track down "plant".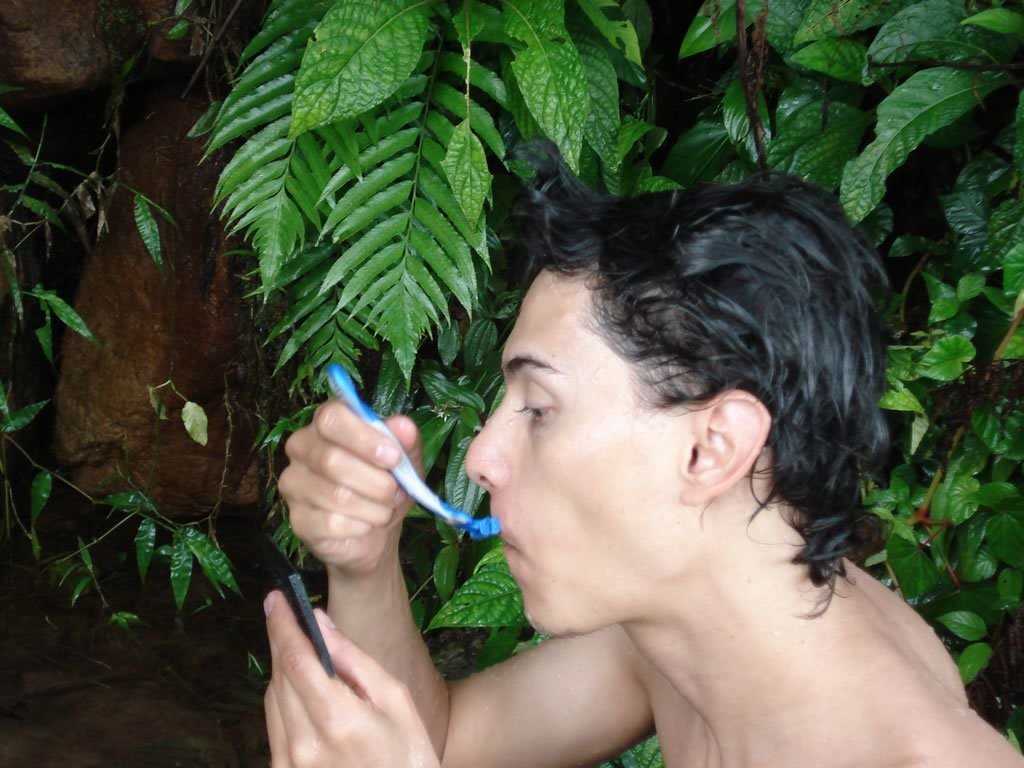
Tracked to crop(0, 86, 279, 675).
